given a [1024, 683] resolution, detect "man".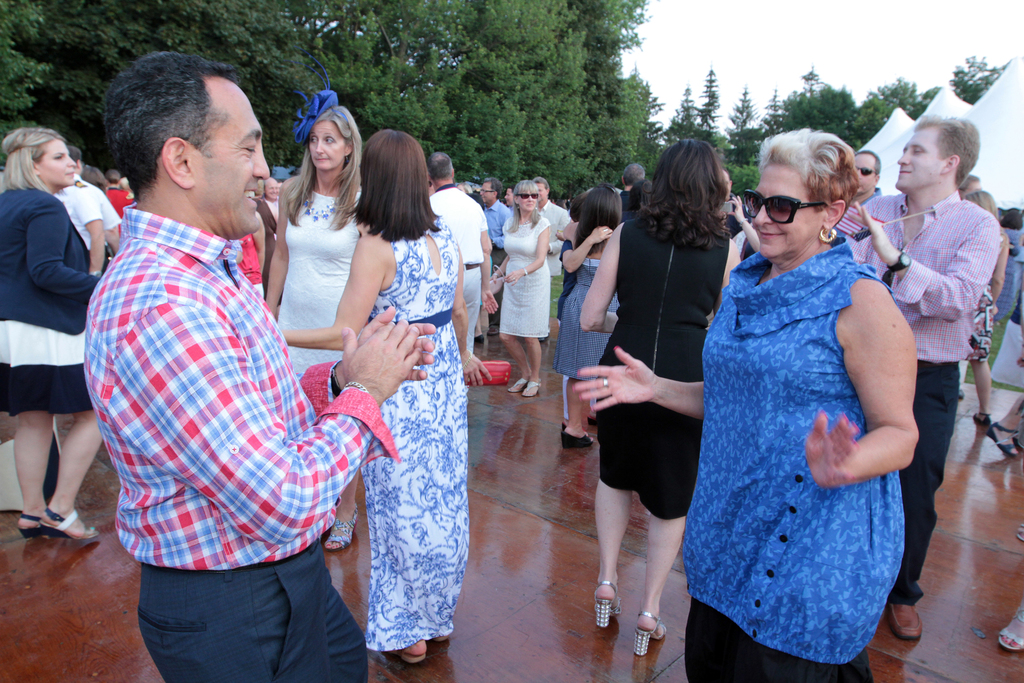
{"x1": 73, "y1": 148, "x2": 123, "y2": 252}.
